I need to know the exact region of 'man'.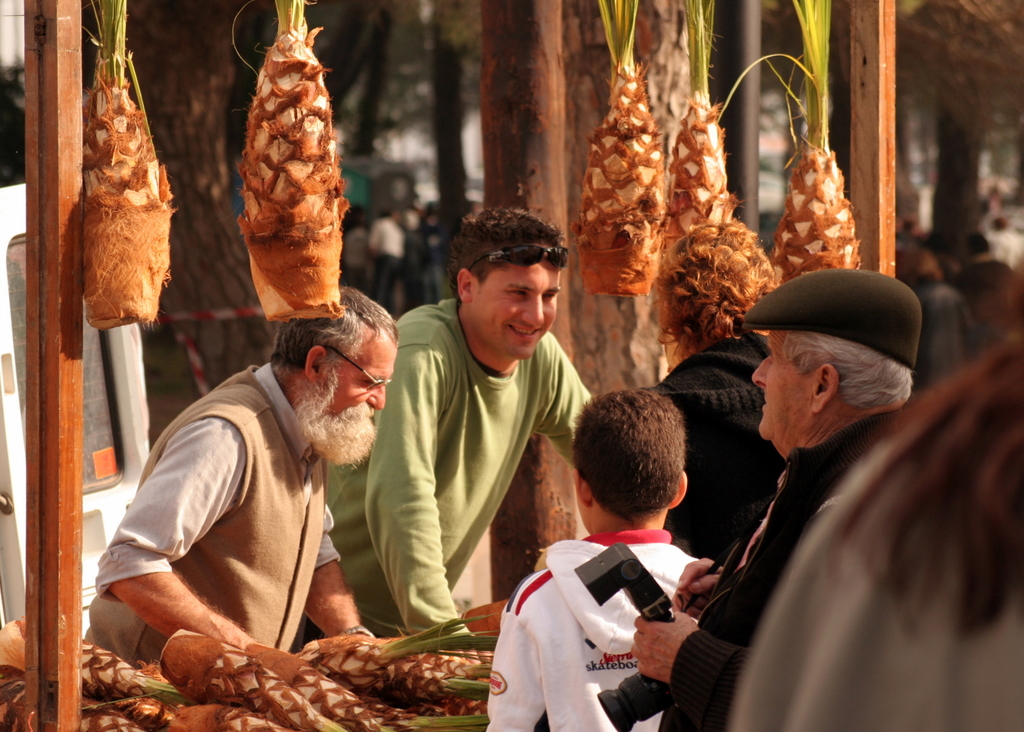
Region: left=94, top=275, right=419, bottom=688.
